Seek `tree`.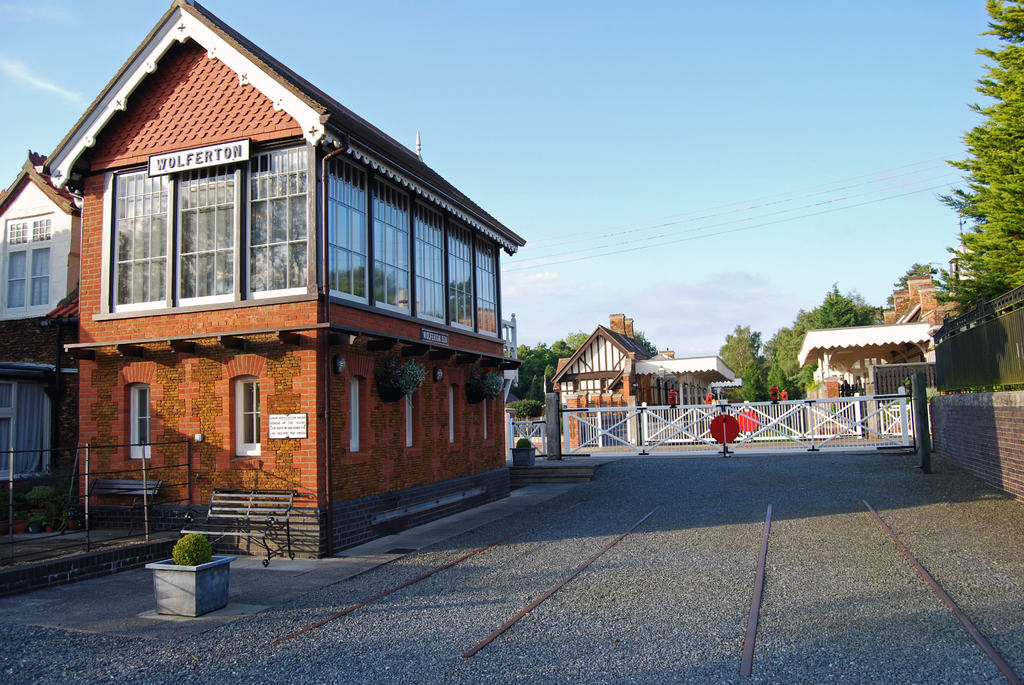
[left=887, top=260, right=958, bottom=304].
